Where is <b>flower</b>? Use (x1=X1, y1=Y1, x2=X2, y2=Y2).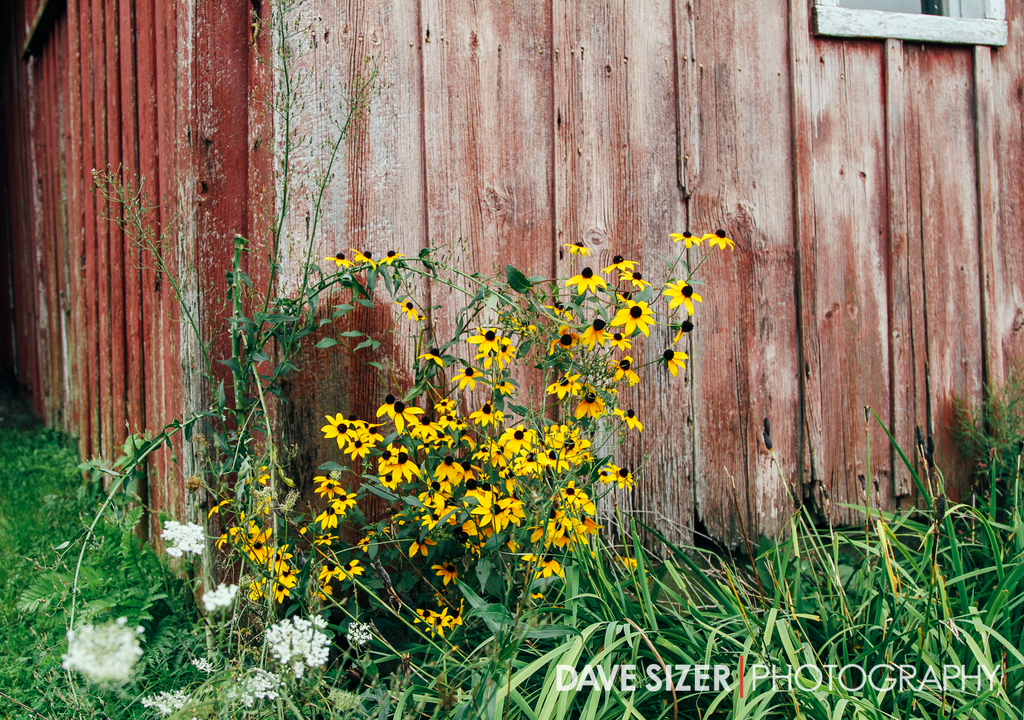
(x1=614, y1=408, x2=644, y2=431).
